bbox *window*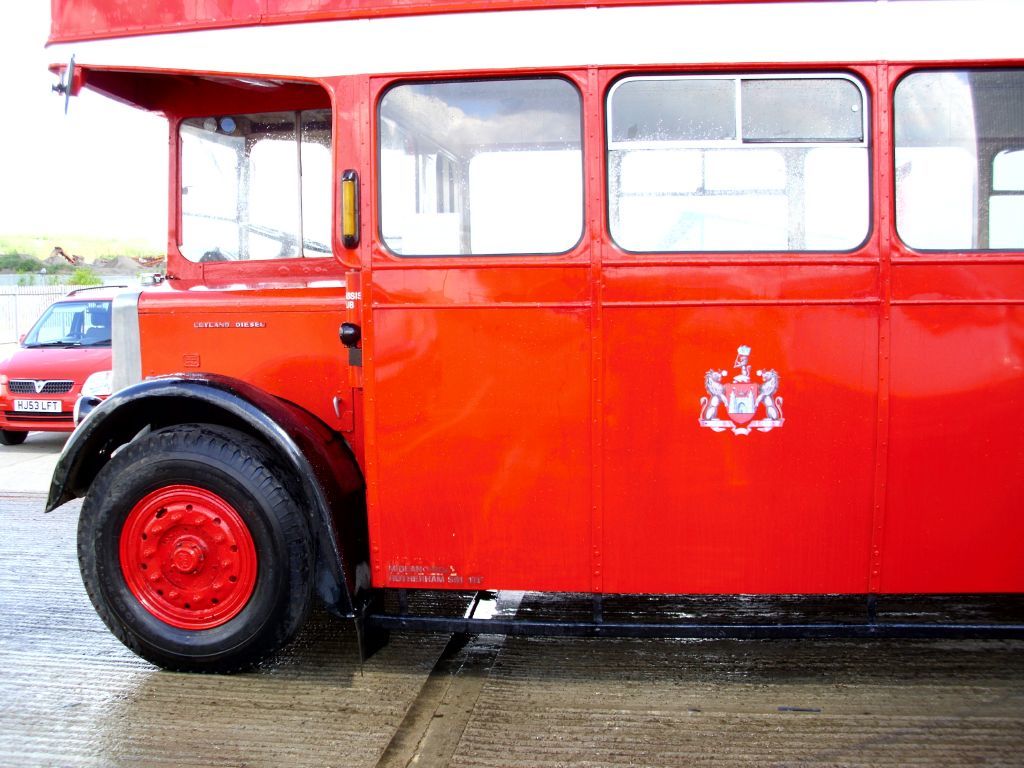
<region>619, 81, 877, 256</region>
